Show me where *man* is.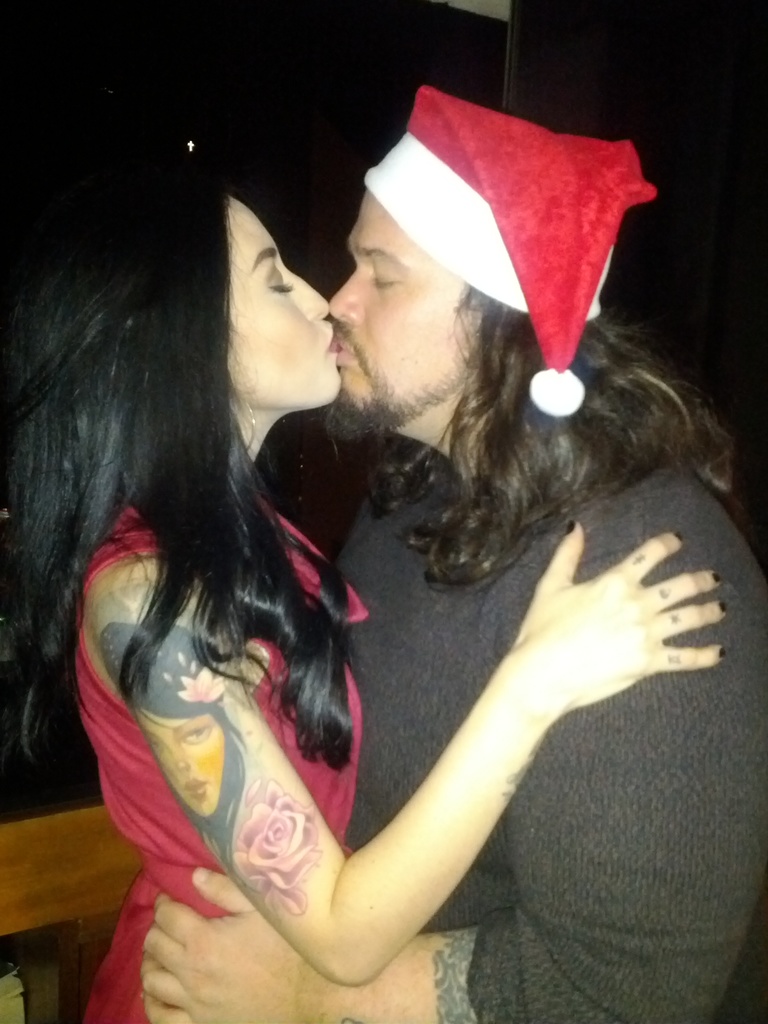
*man* is at <bbox>77, 76, 767, 1022</bbox>.
